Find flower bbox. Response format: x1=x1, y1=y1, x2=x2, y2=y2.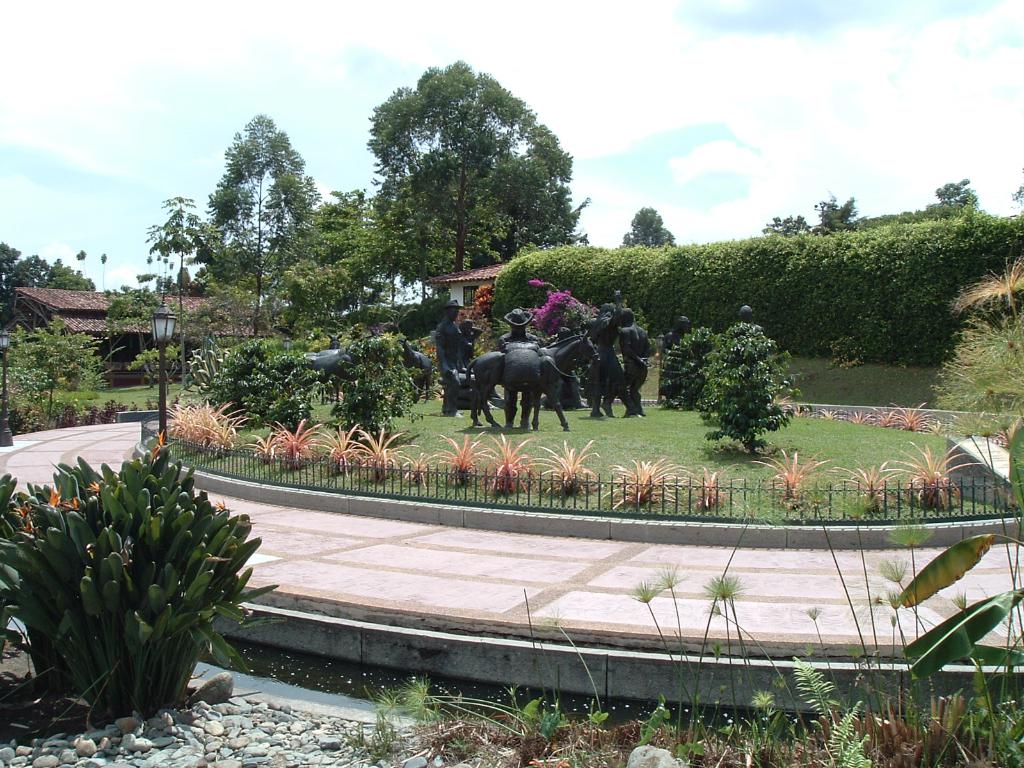
x1=24, y1=518, x2=37, y2=538.
